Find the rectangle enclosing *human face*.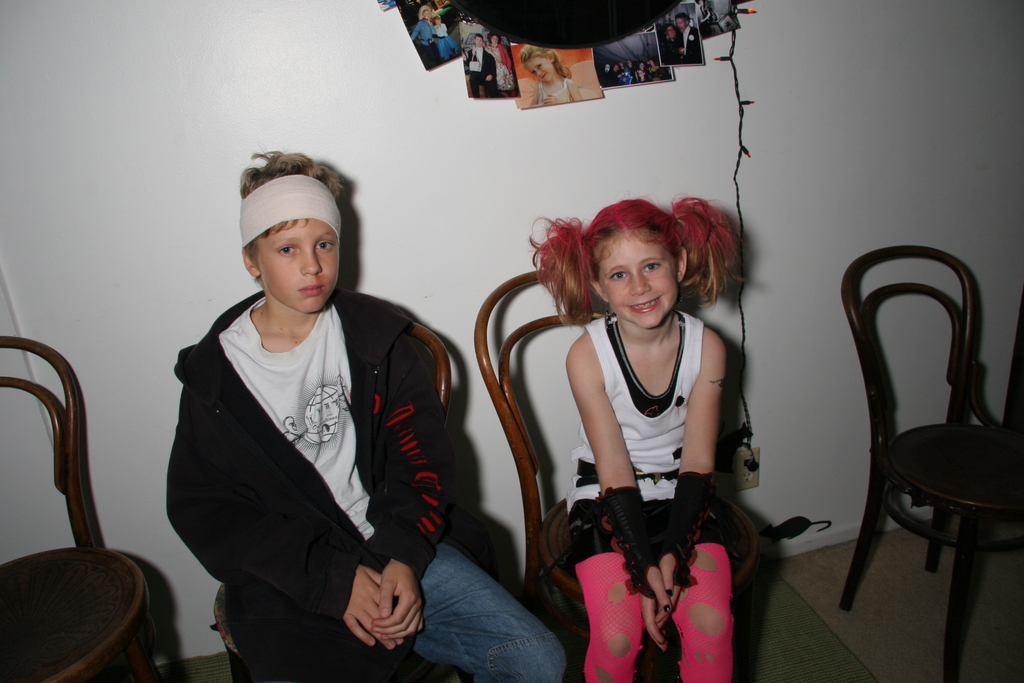
l=524, t=57, r=560, b=83.
